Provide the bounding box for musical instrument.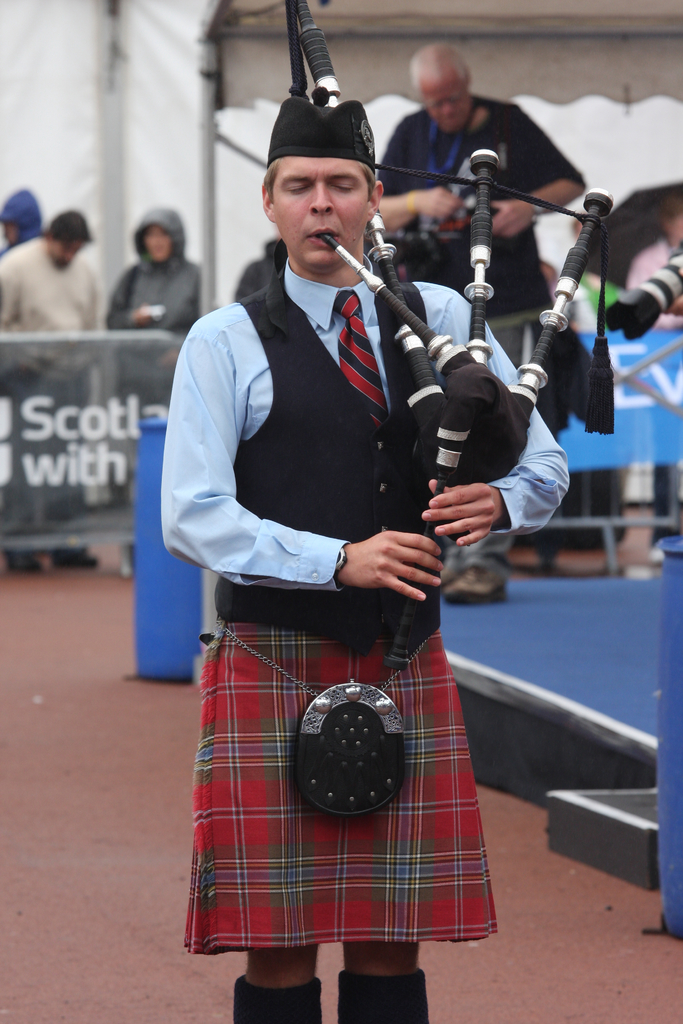
rect(299, 0, 614, 671).
